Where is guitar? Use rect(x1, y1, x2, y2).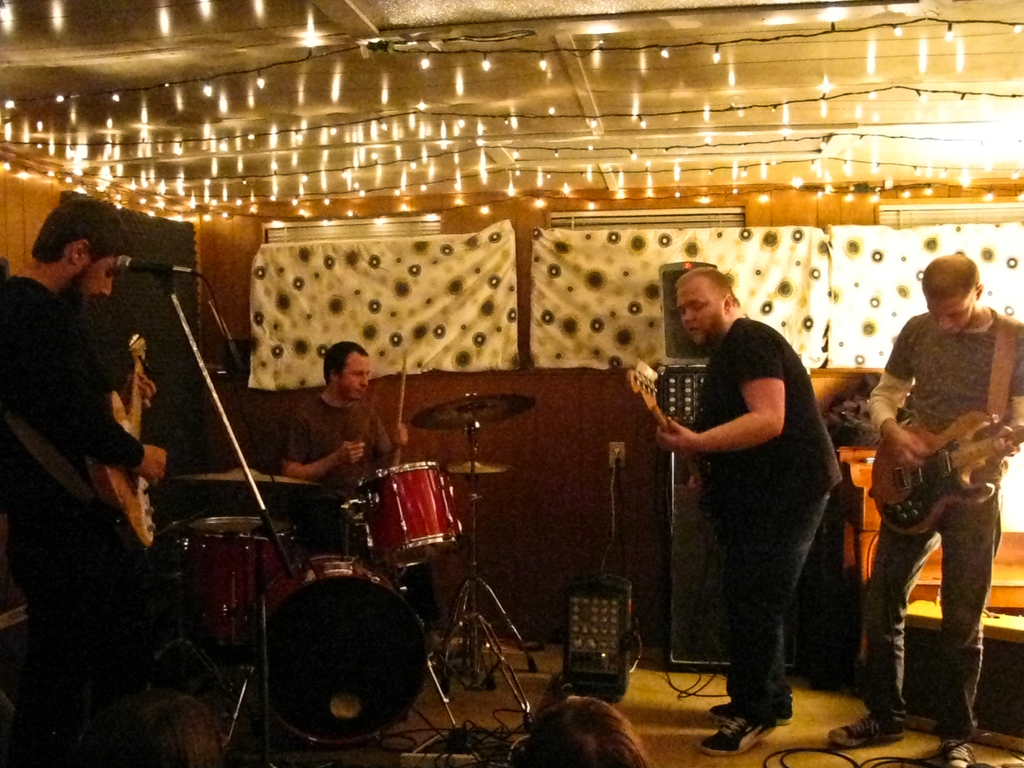
rect(624, 328, 710, 503).
